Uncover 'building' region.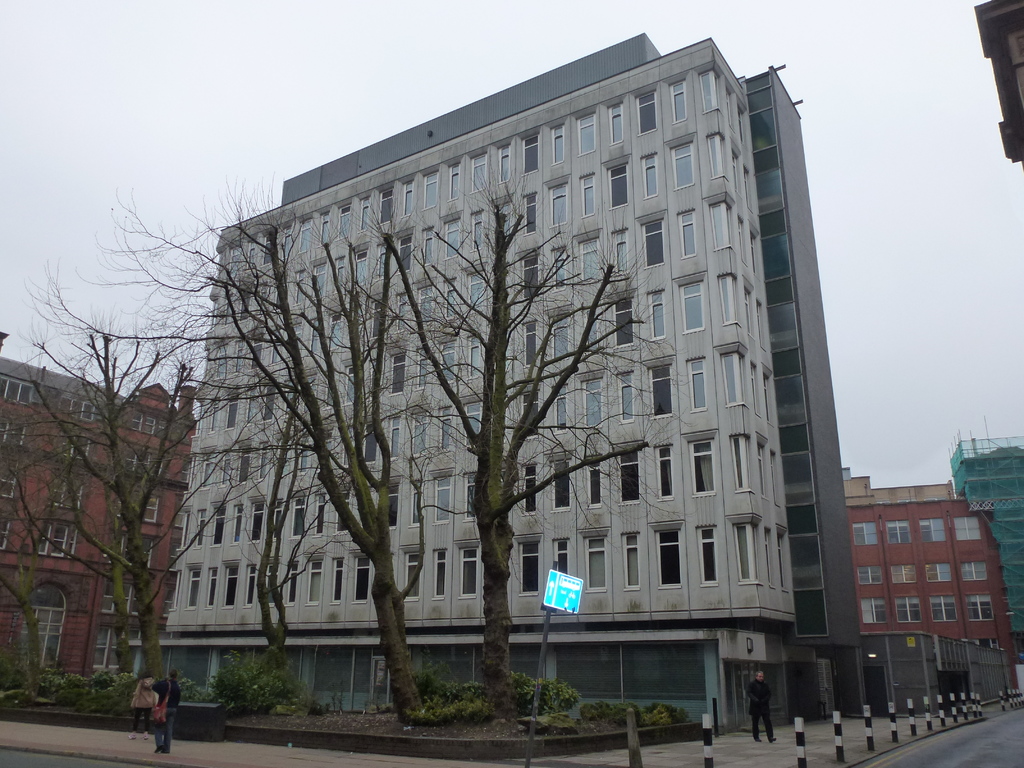
Uncovered: {"left": 0, "top": 328, "right": 197, "bottom": 674}.
